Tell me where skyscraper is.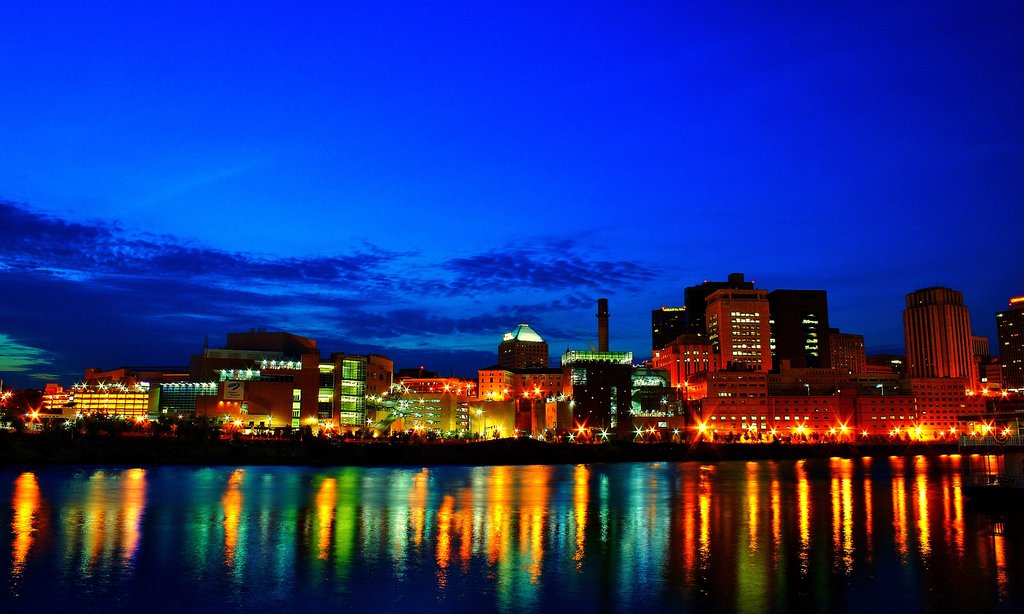
skyscraper is at (x1=334, y1=354, x2=397, y2=433).
